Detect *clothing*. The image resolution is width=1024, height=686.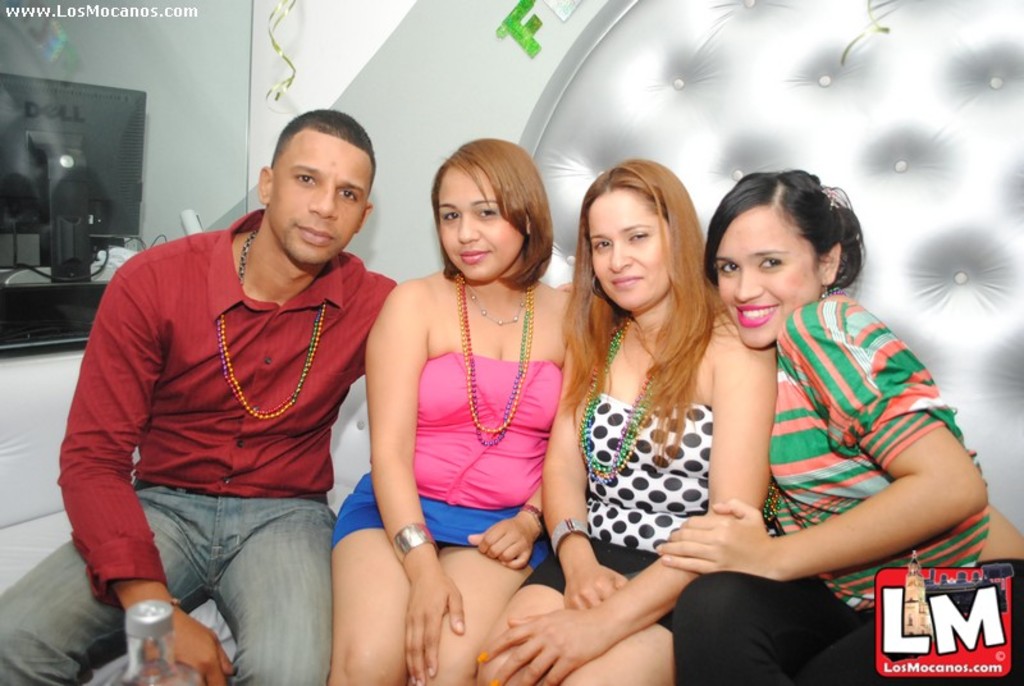
l=61, t=193, r=381, b=630.
